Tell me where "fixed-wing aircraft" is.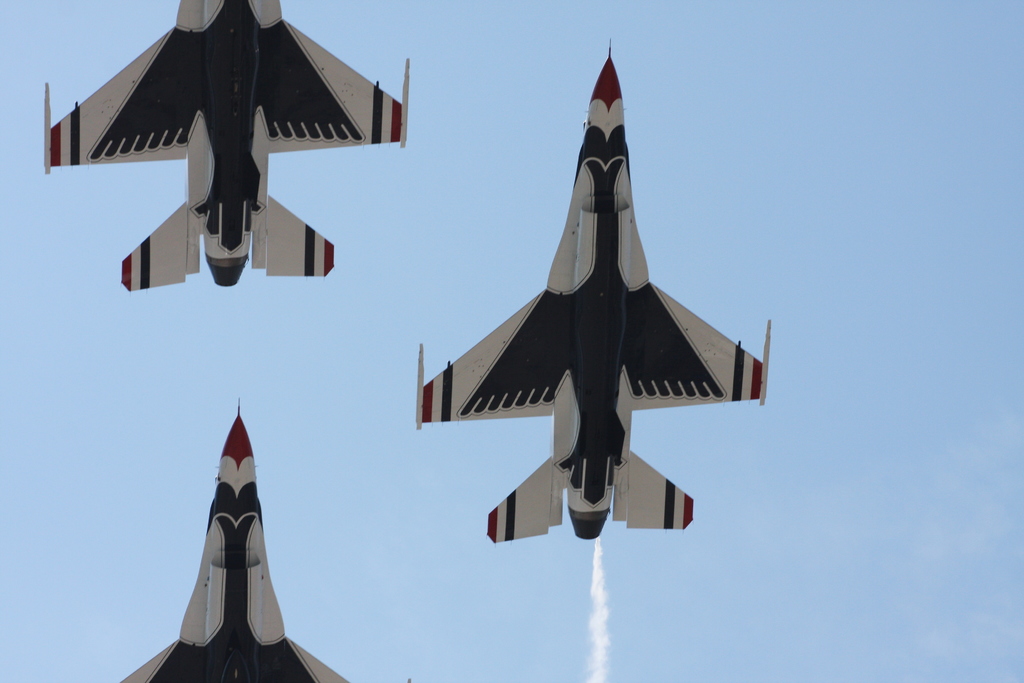
"fixed-wing aircraft" is at l=412, t=37, r=770, b=546.
